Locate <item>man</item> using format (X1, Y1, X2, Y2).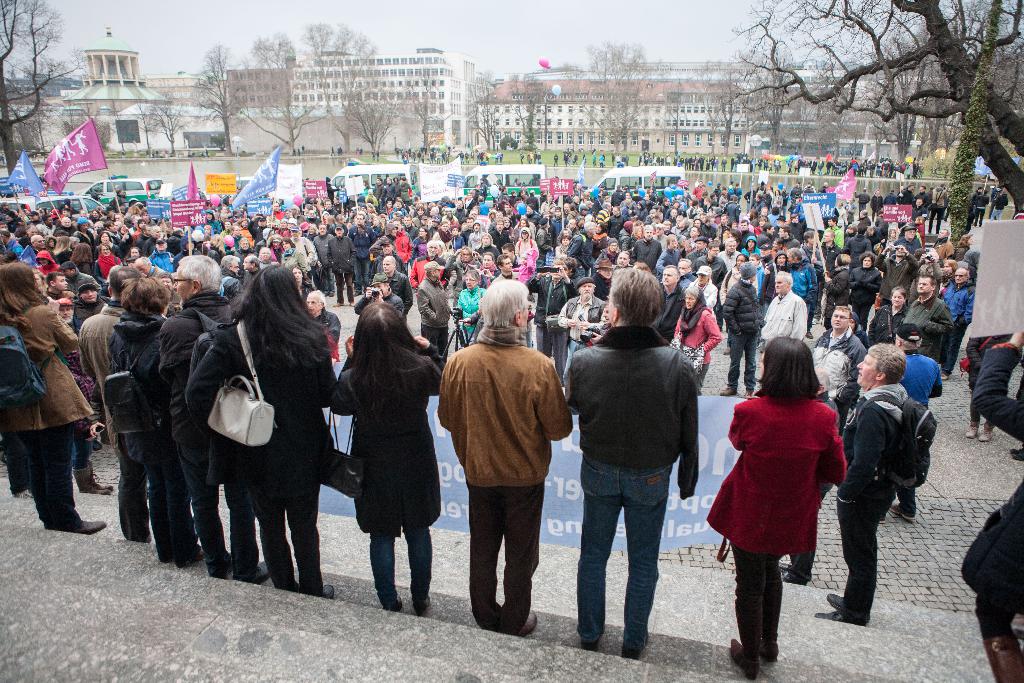
(349, 273, 403, 321).
